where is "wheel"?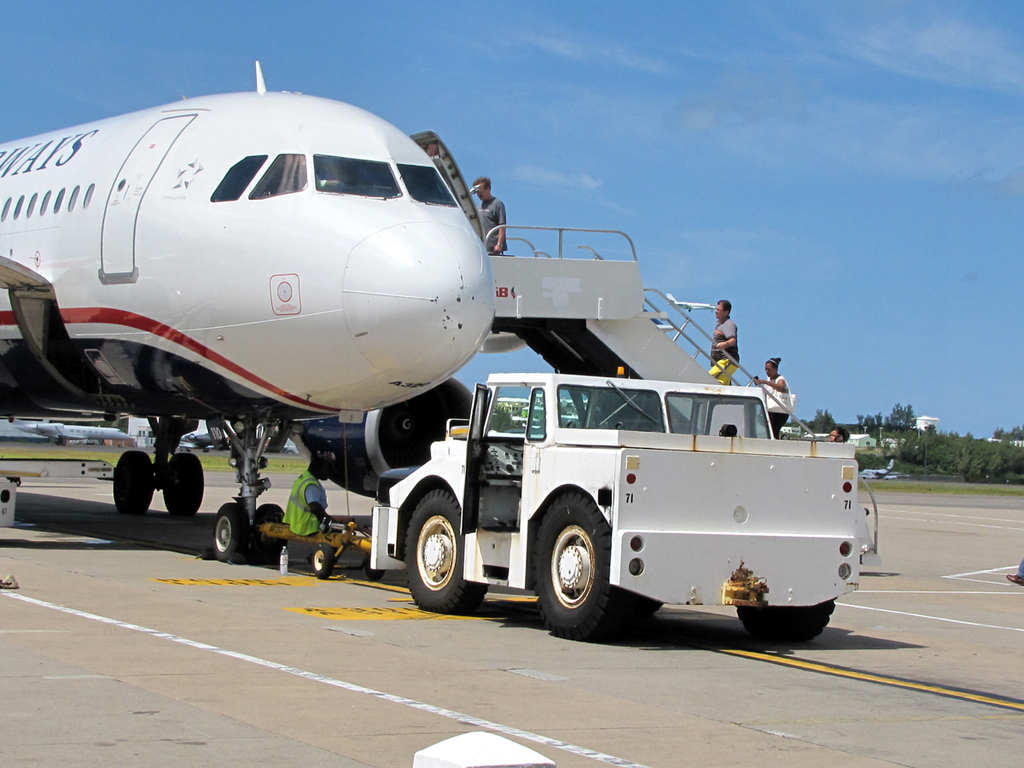
209,503,248,561.
